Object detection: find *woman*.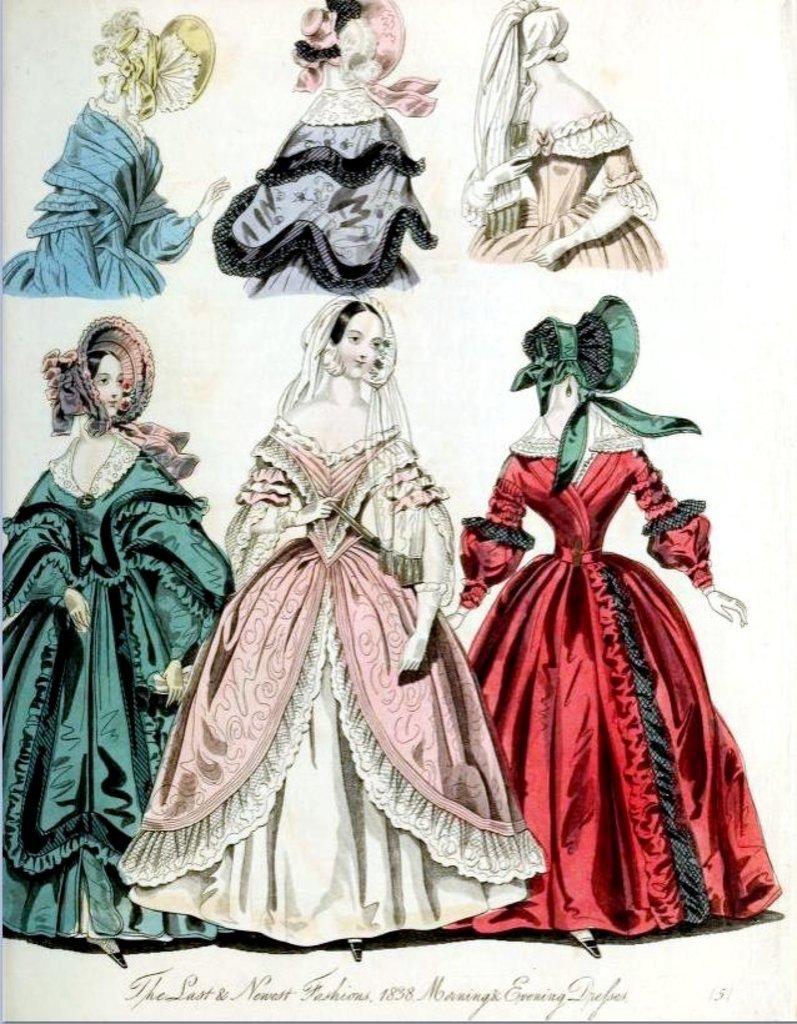
x1=107 y1=293 x2=550 y2=959.
